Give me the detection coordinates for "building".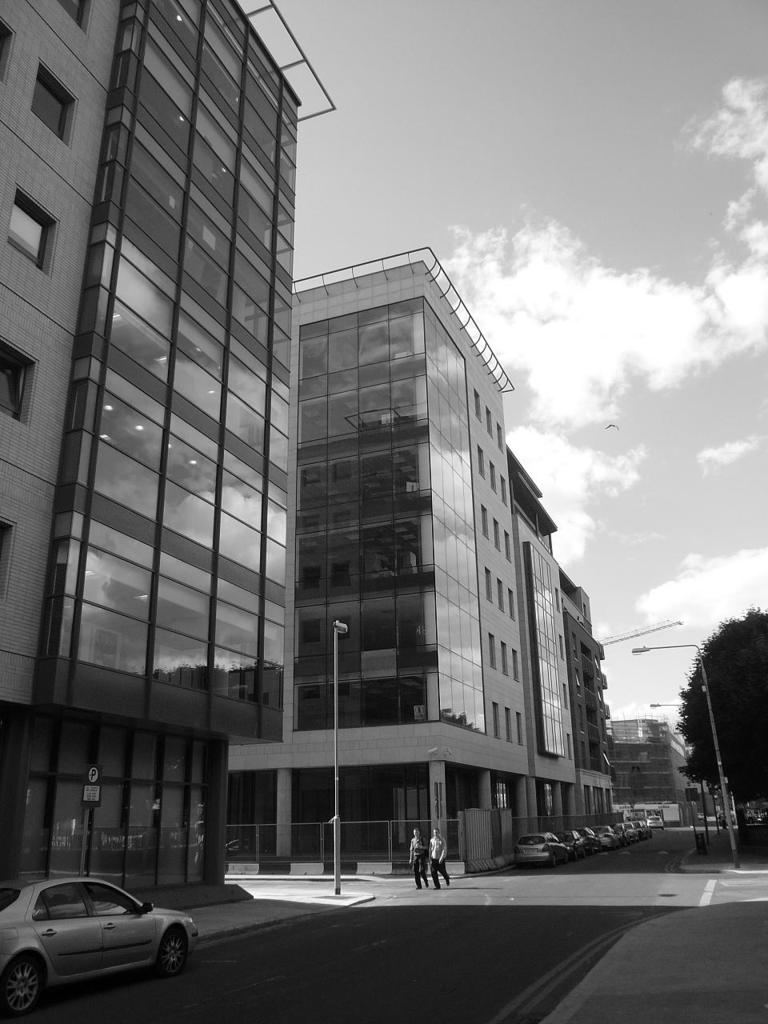
box(606, 722, 699, 817).
